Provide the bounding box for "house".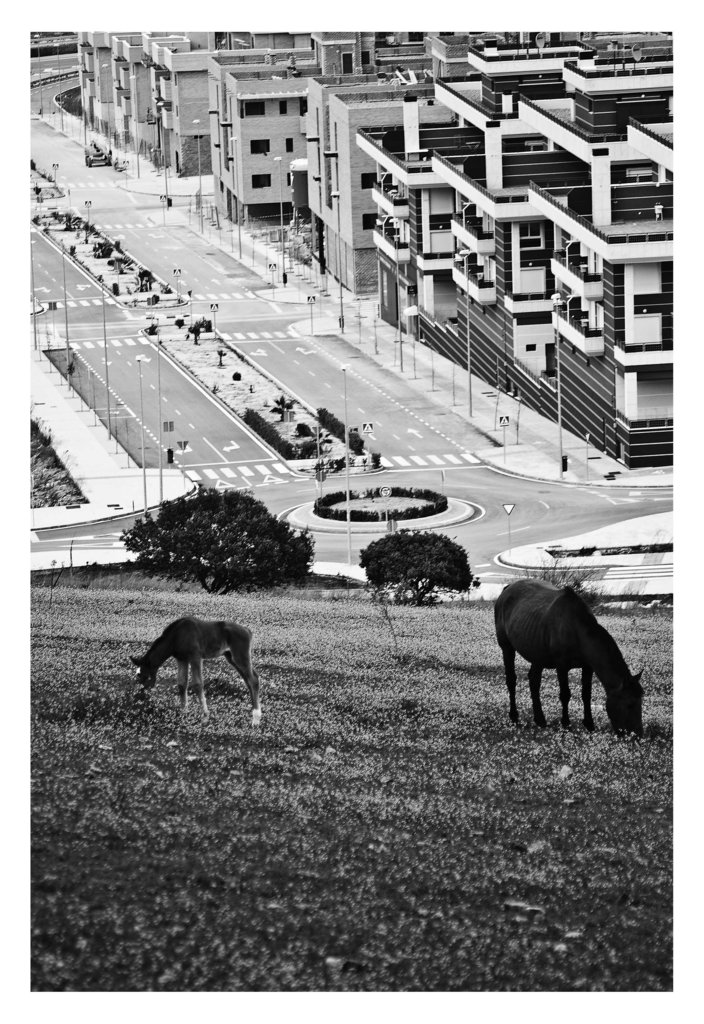
x1=376, y1=32, x2=675, y2=467.
